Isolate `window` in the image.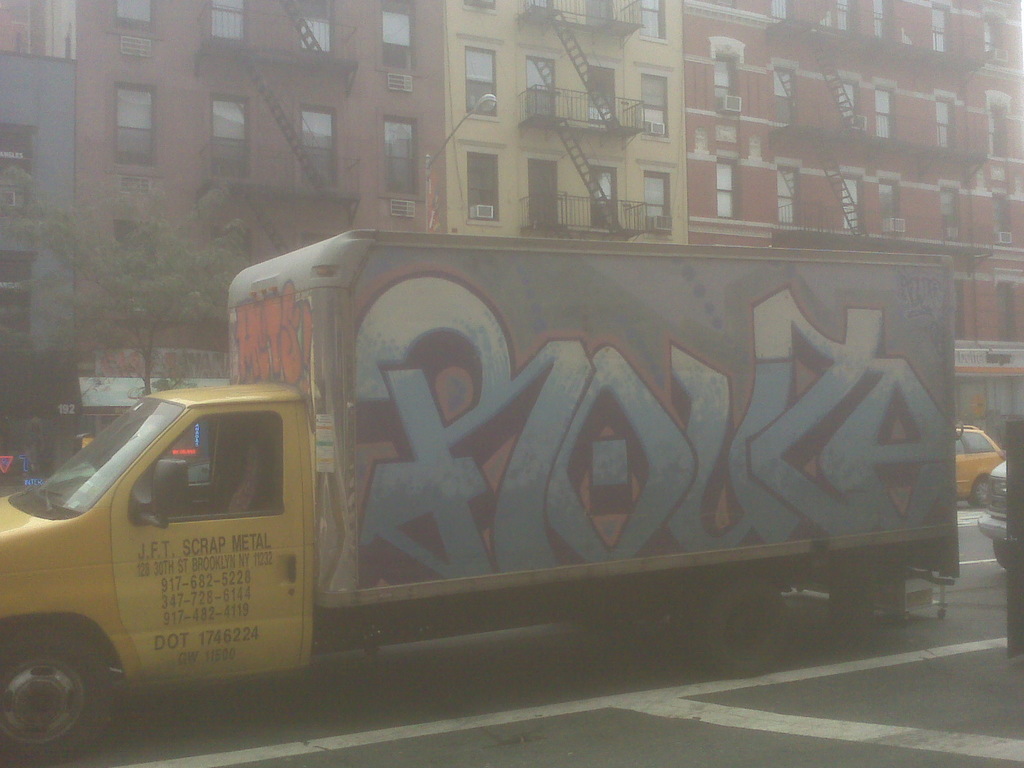
Isolated region: [left=874, top=88, right=891, bottom=136].
